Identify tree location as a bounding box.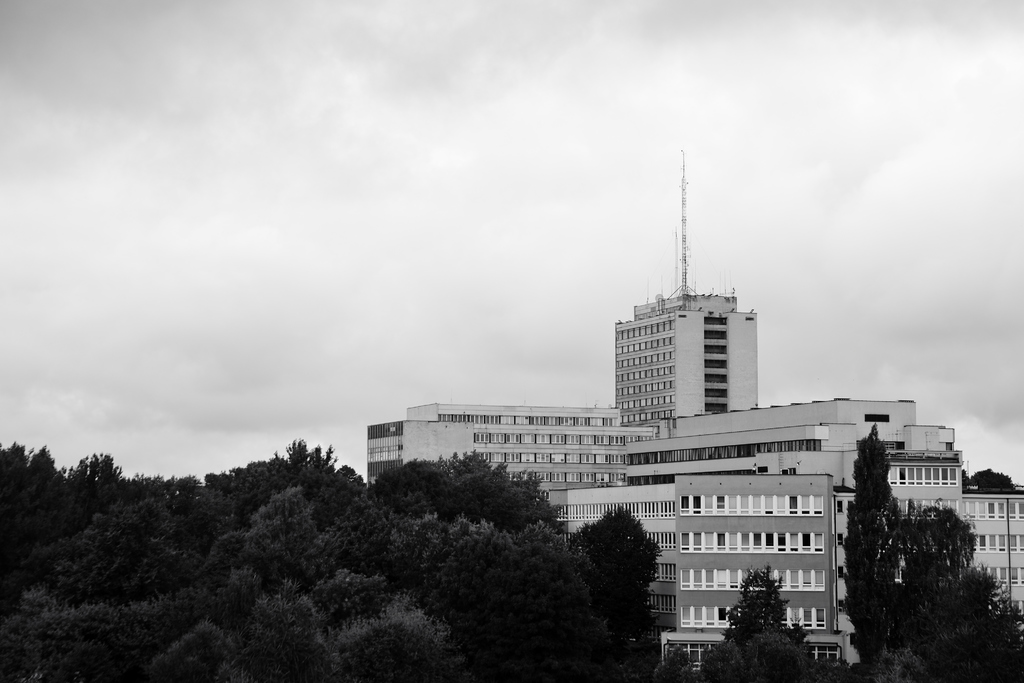
[836, 468, 1002, 655].
